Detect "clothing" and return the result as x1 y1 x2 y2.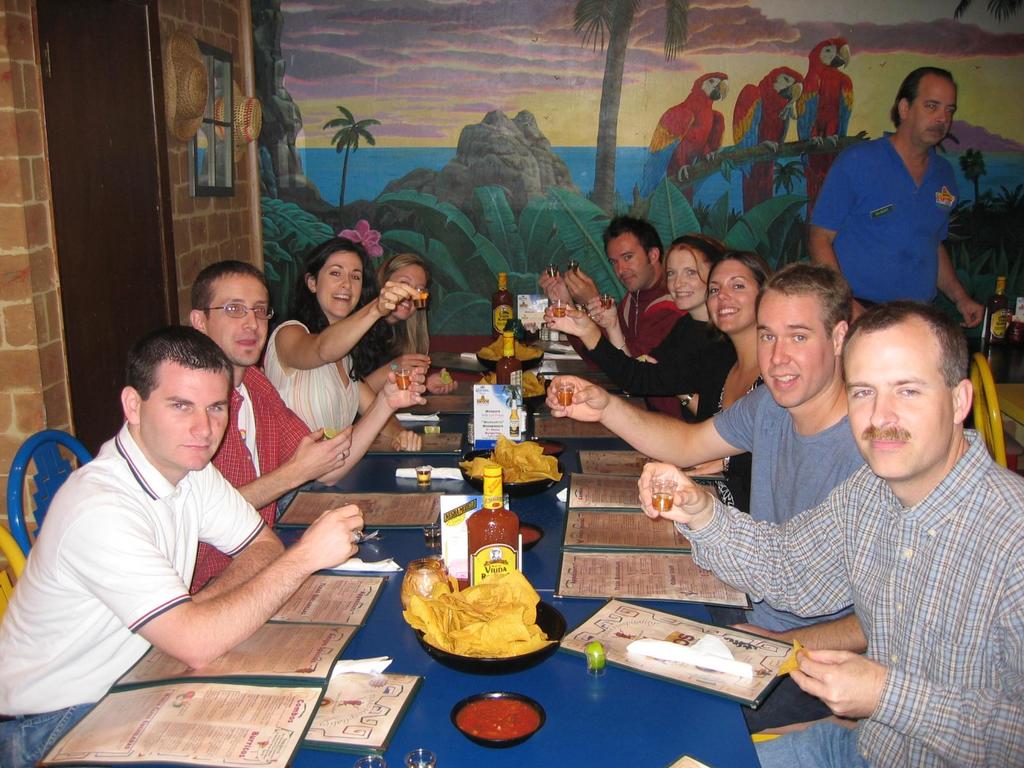
595 323 733 394.
